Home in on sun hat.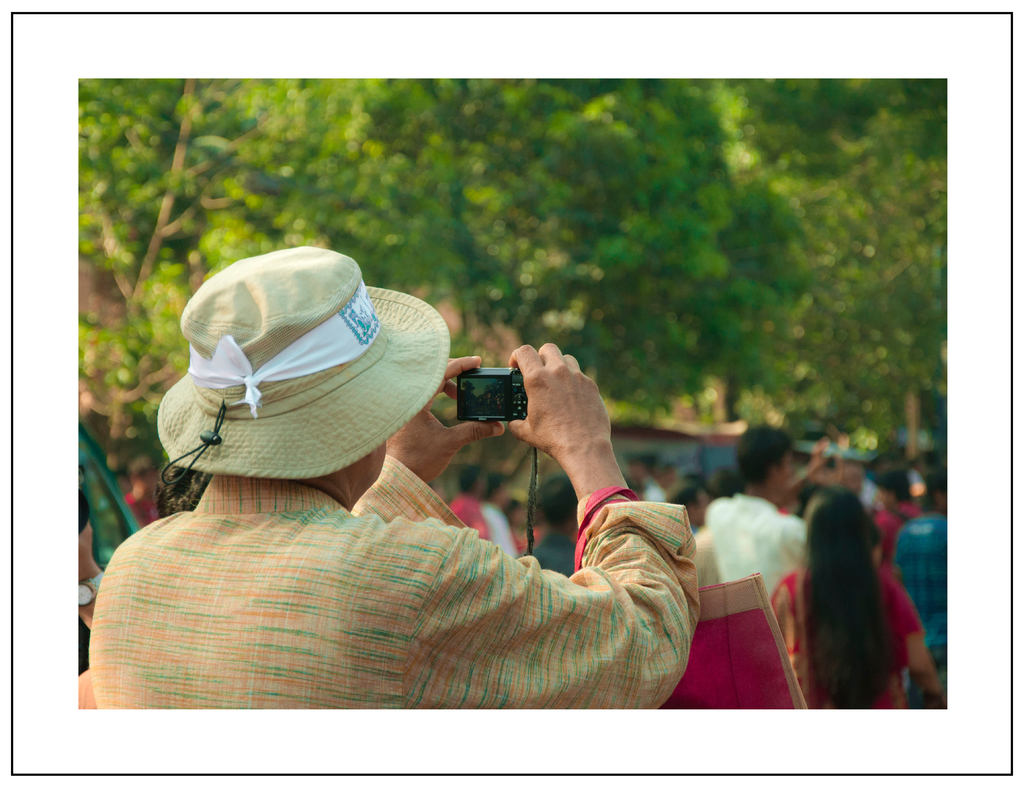
Homed in at <bbox>152, 245, 451, 496</bbox>.
